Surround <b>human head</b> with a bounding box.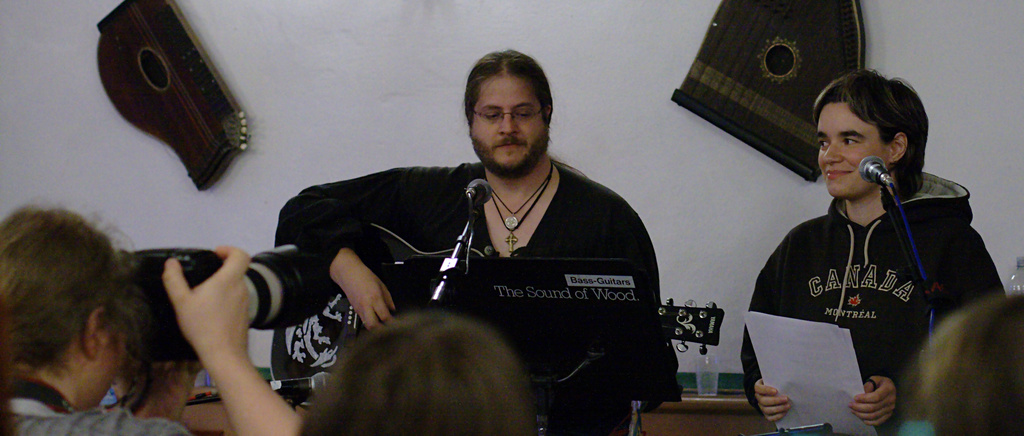
rect(814, 65, 933, 202).
